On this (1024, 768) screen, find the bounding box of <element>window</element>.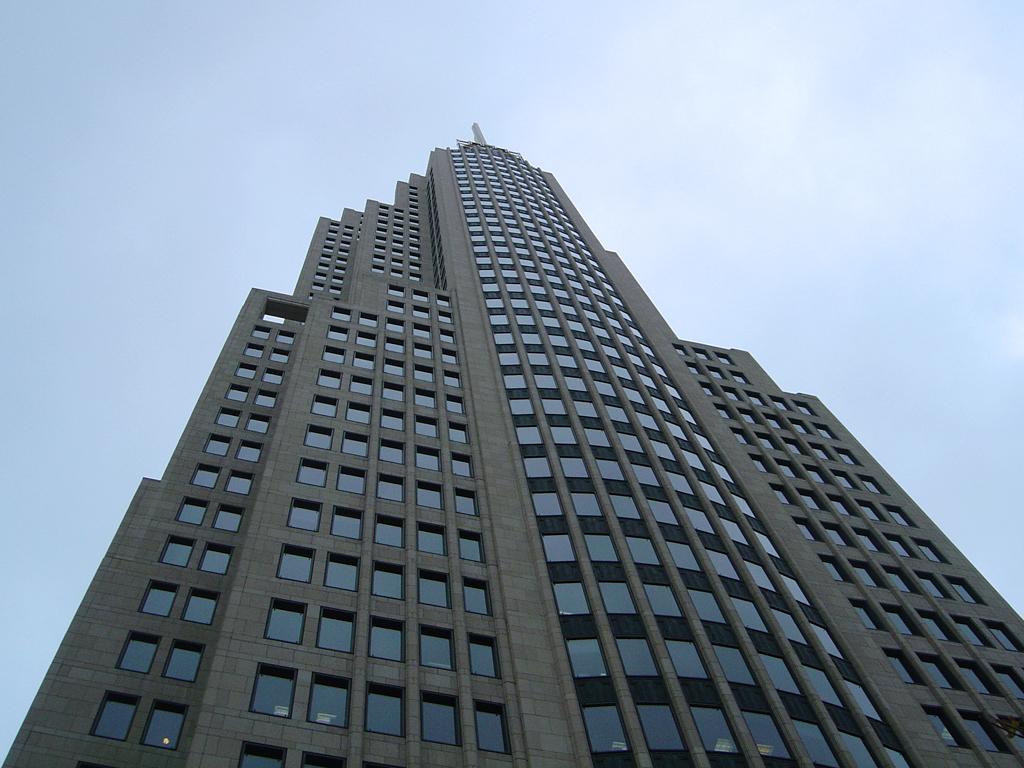
Bounding box: bbox=[650, 443, 678, 464].
